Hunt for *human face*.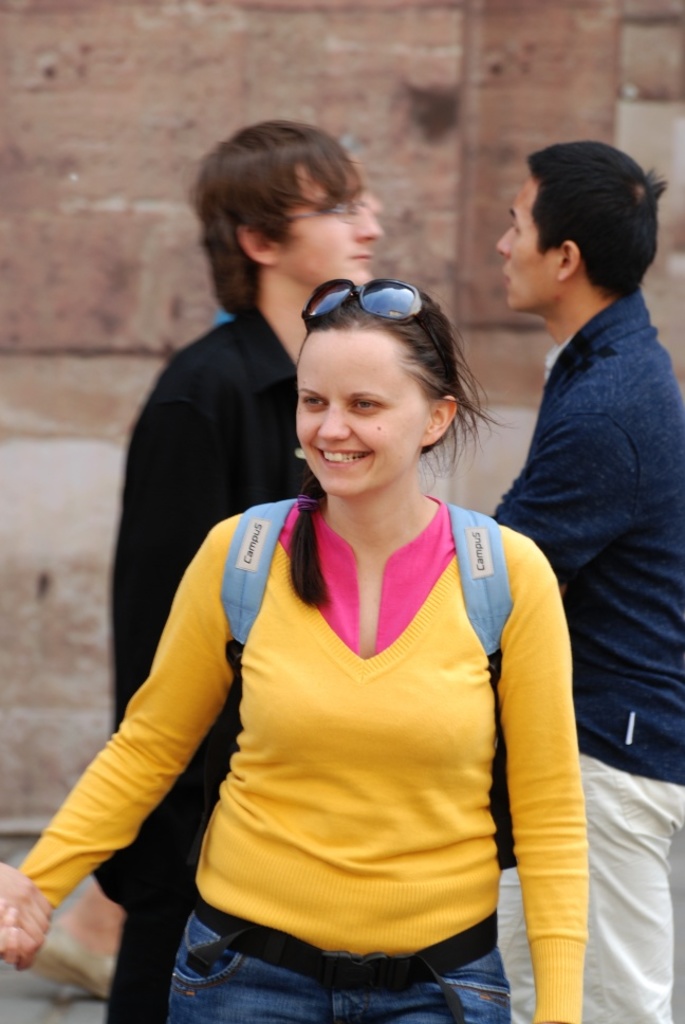
Hunted down at {"x1": 296, "y1": 331, "x2": 438, "y2": 493}.
